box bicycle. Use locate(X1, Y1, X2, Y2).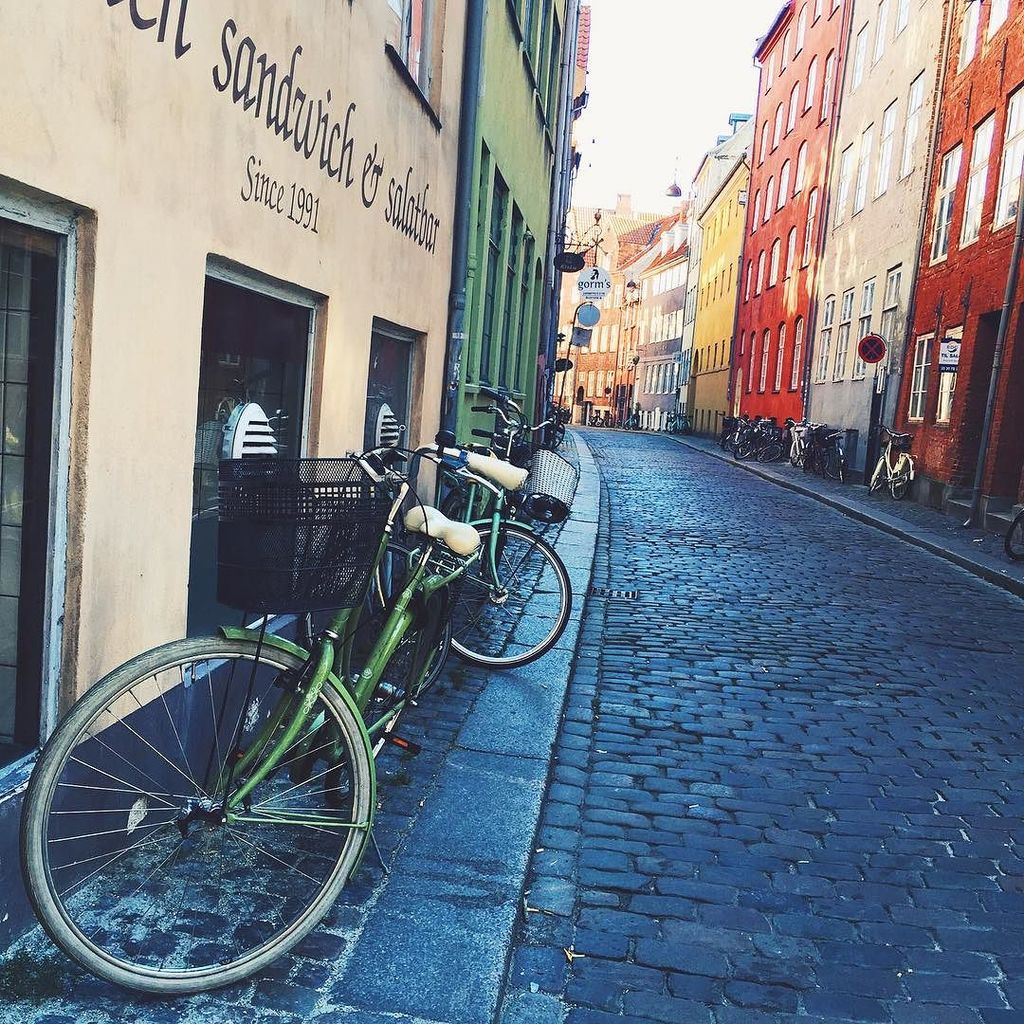
locate(719, 424, 747, 461).
